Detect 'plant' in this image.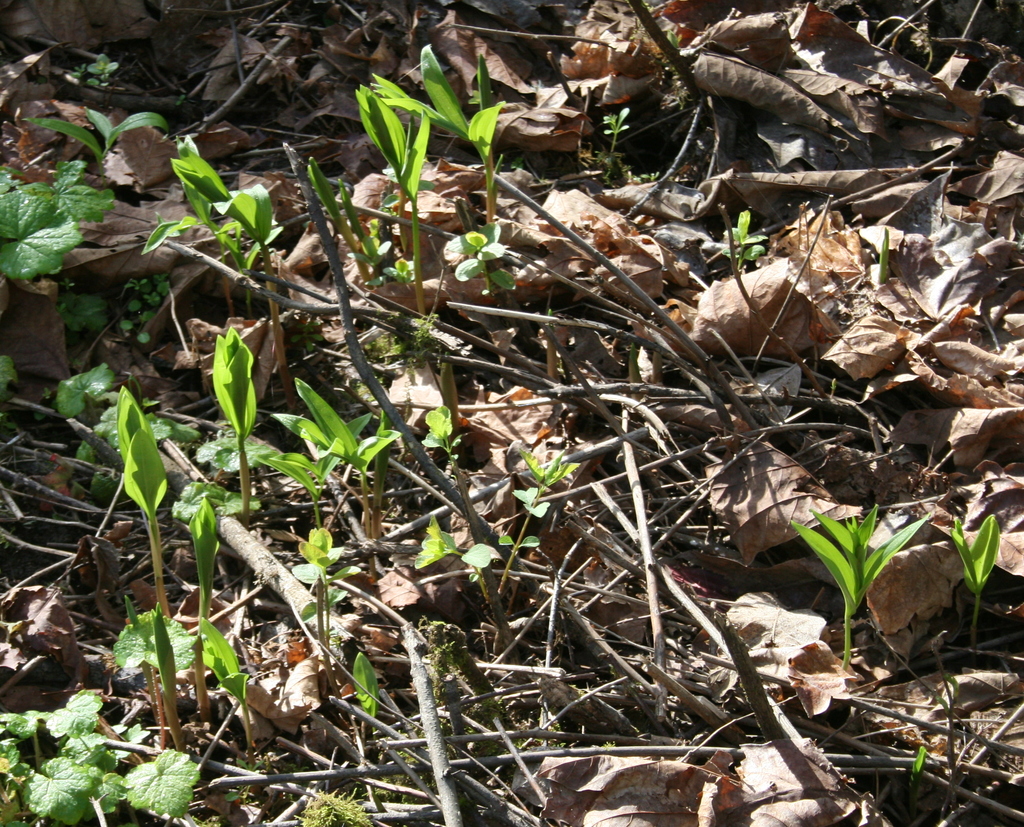
Detection: [x1=224, y1=757, x2=265, y2=800].
